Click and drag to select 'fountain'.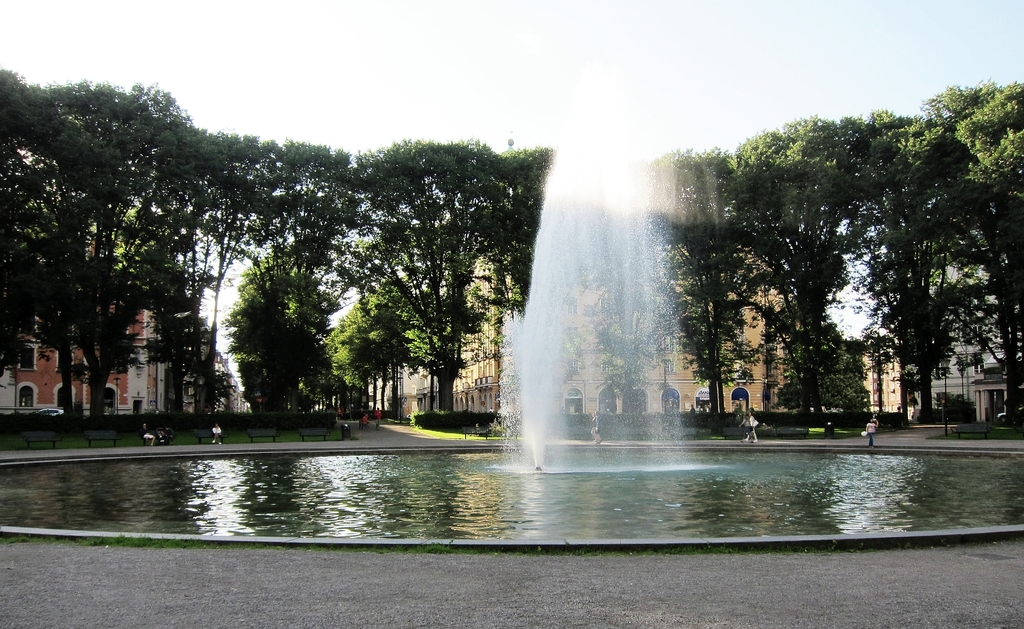
Selection: 0 35 1023 552.
